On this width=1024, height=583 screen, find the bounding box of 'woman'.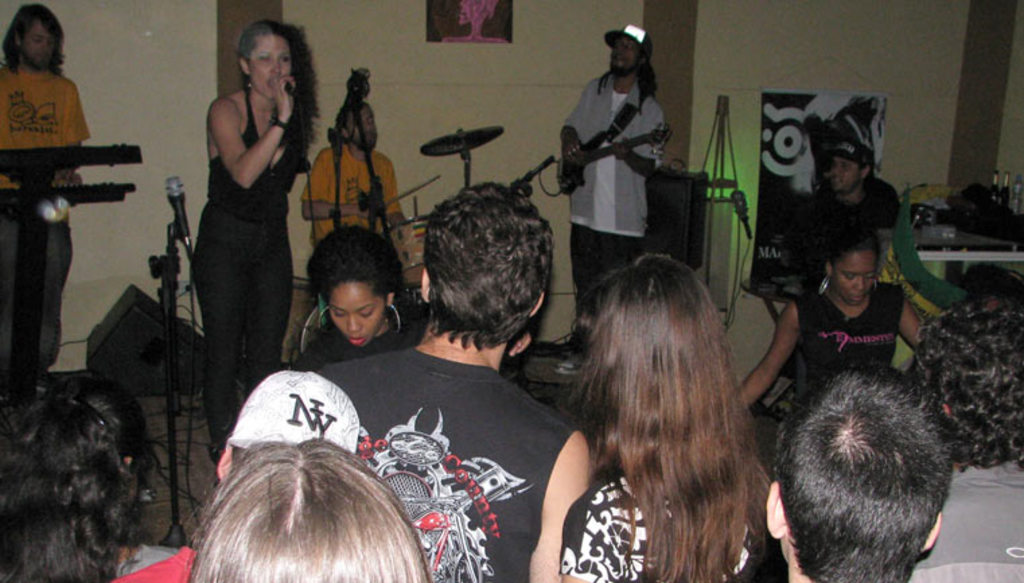
Bounding box: 186/16/312/460.
